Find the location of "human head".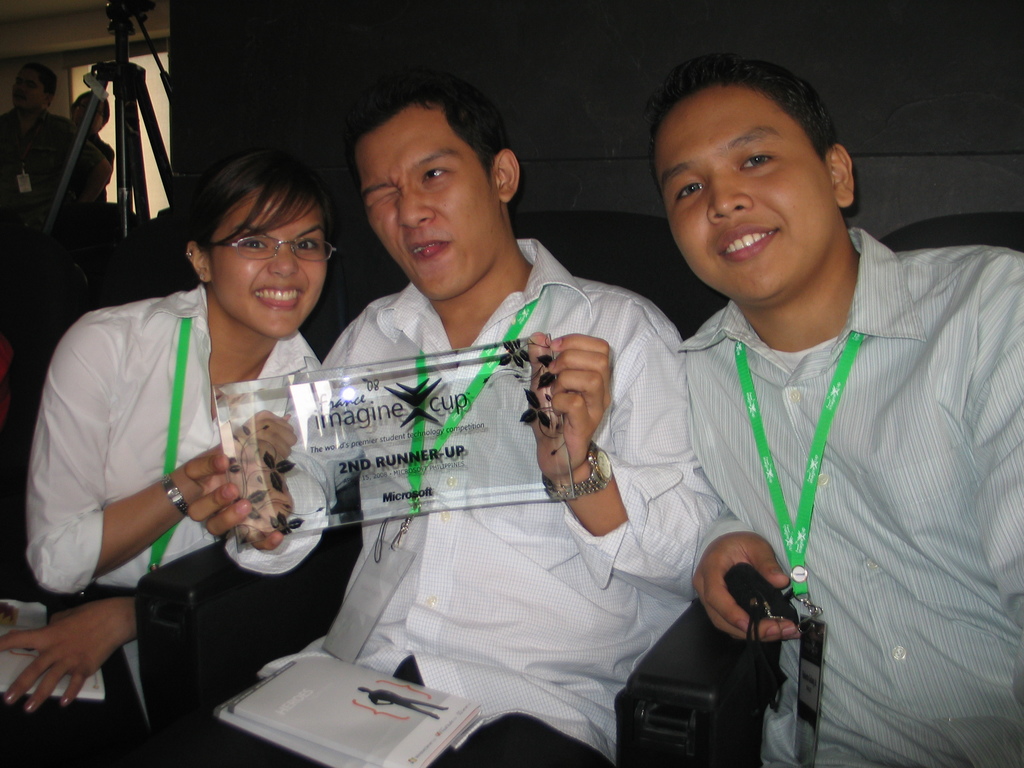
Location: <region>12, 60, 55, 114</region>.
